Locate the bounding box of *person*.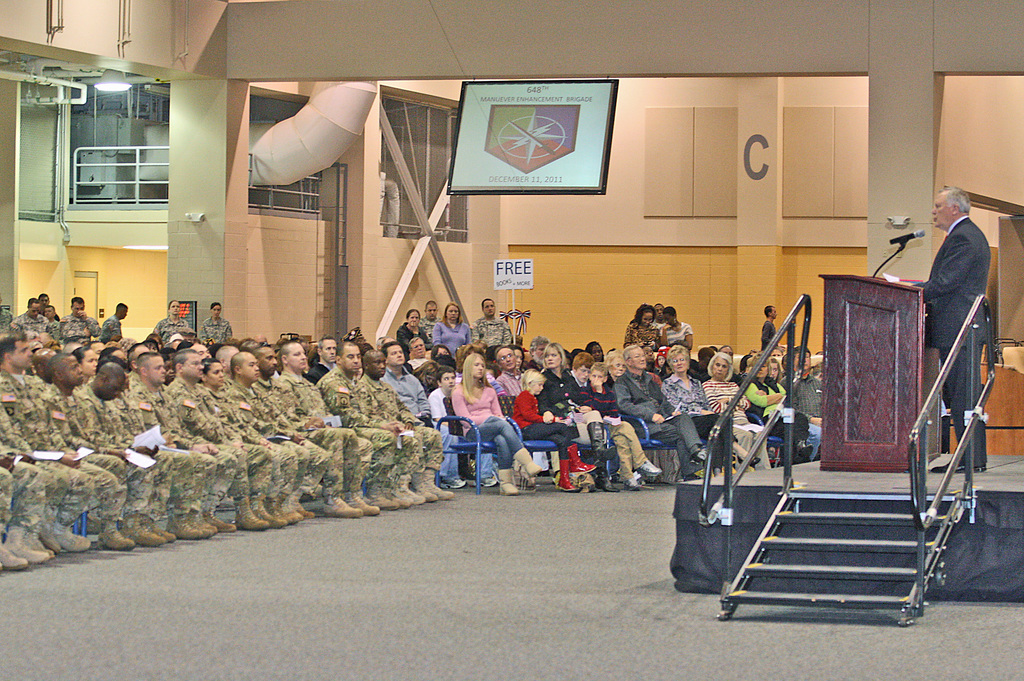
Bounding box: BBox(417, 300, 445, 346).
